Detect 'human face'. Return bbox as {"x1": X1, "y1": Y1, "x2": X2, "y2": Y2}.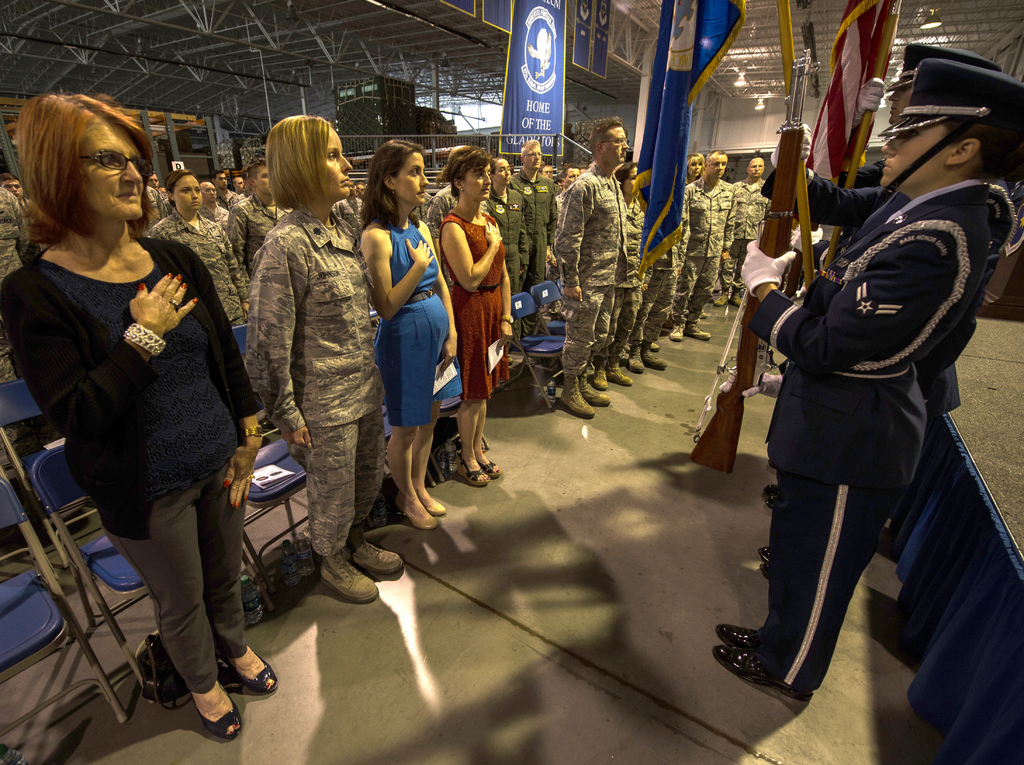
{"x1": 322, "y1": 129, "x2": 351, "y2": 199}.
